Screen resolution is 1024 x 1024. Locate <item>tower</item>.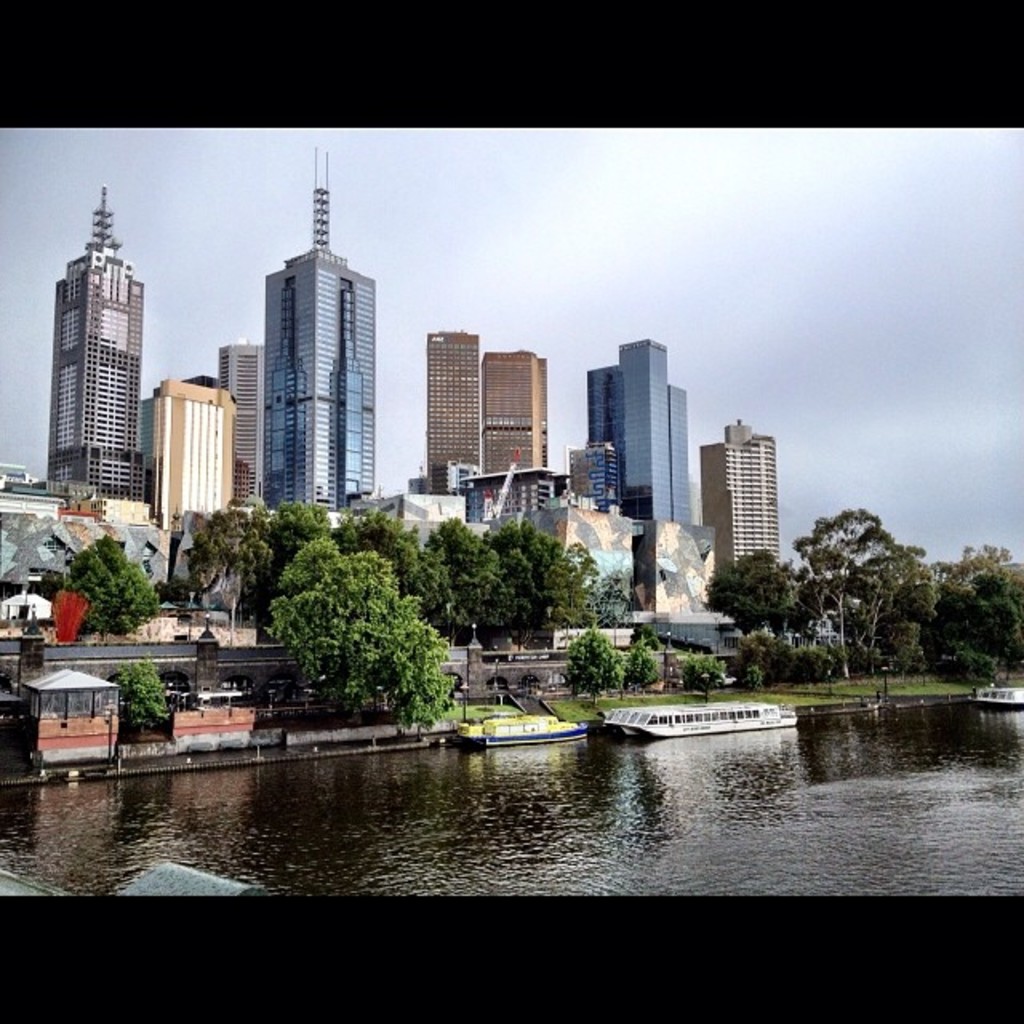
<region>264, 139, 376, 512</region>.
